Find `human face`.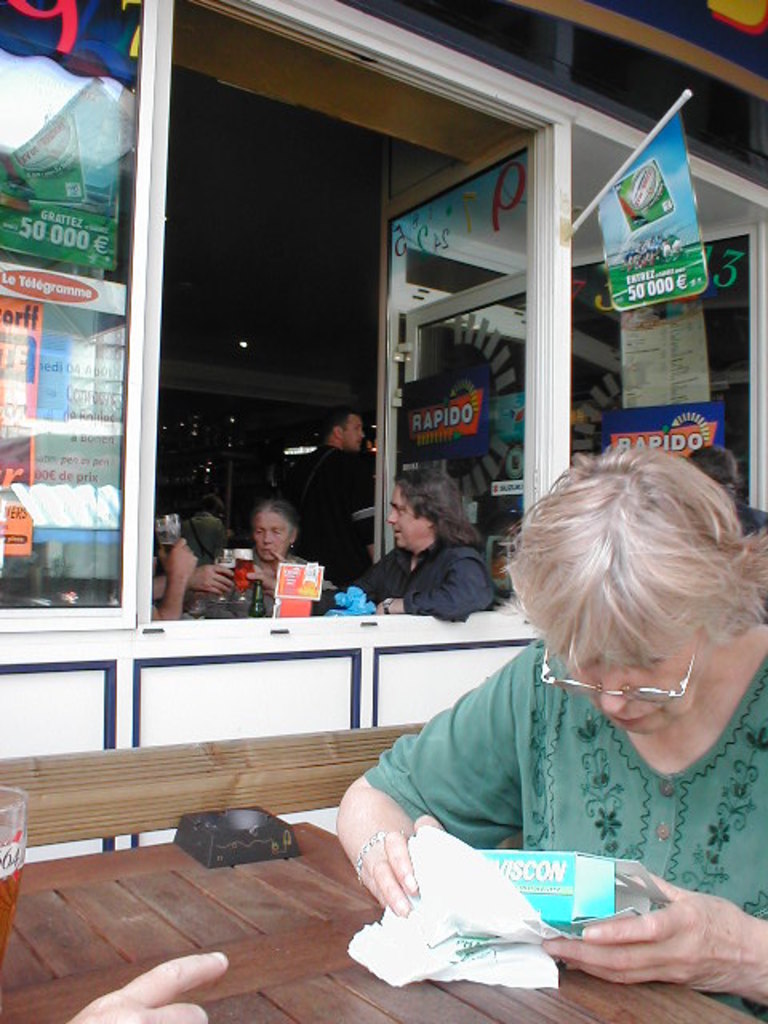
box=[246, 510, 286, 558].
